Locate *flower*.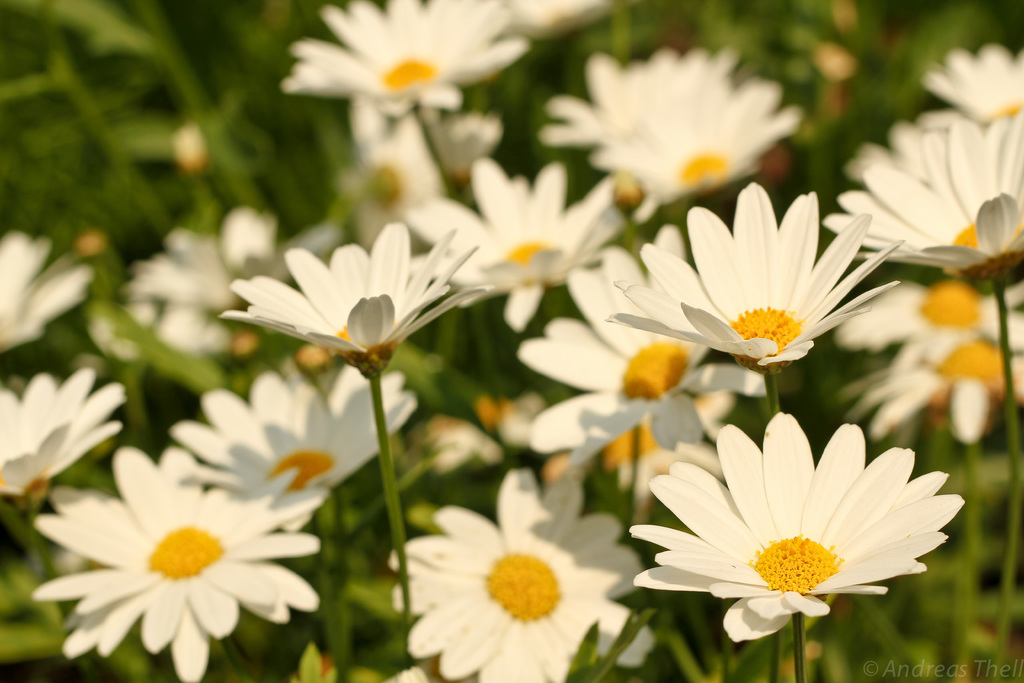
Bounding box: (x1=842, y1=113, x2=1023, y2=184).
